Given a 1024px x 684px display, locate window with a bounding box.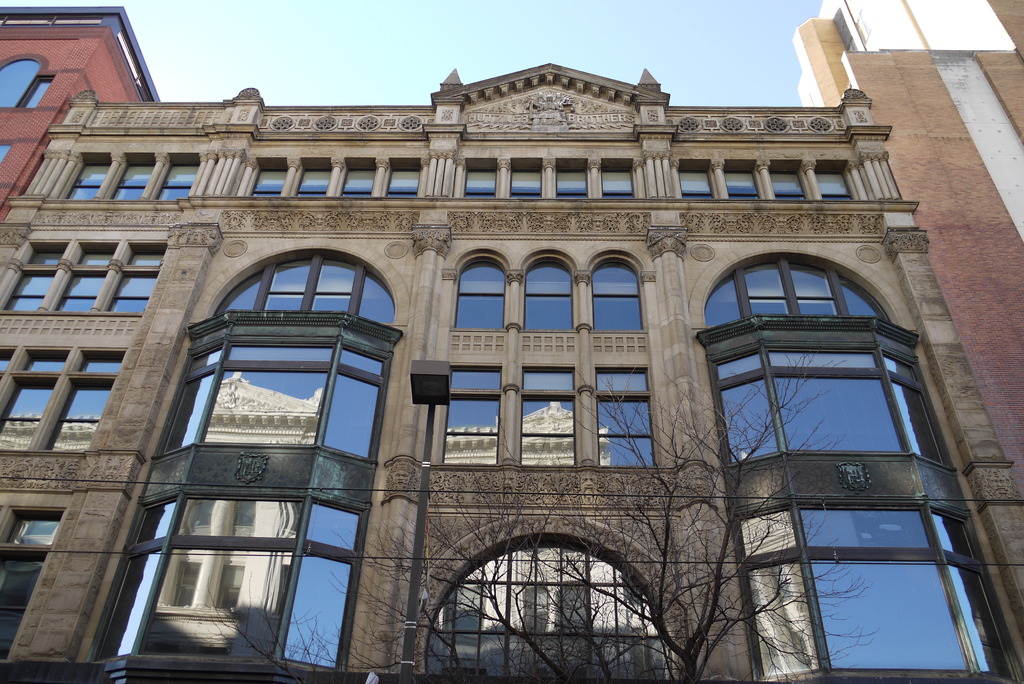
Located: detection(87, 256, 403, 683).
